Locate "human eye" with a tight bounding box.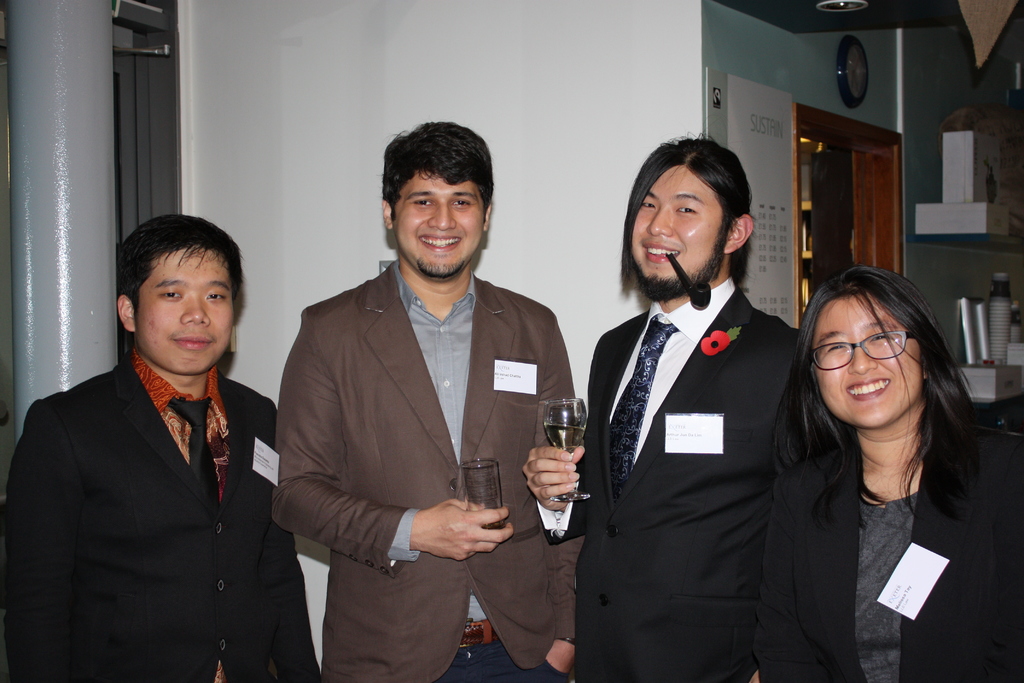
x1=673 y1=205 x2=701 y2=217.
